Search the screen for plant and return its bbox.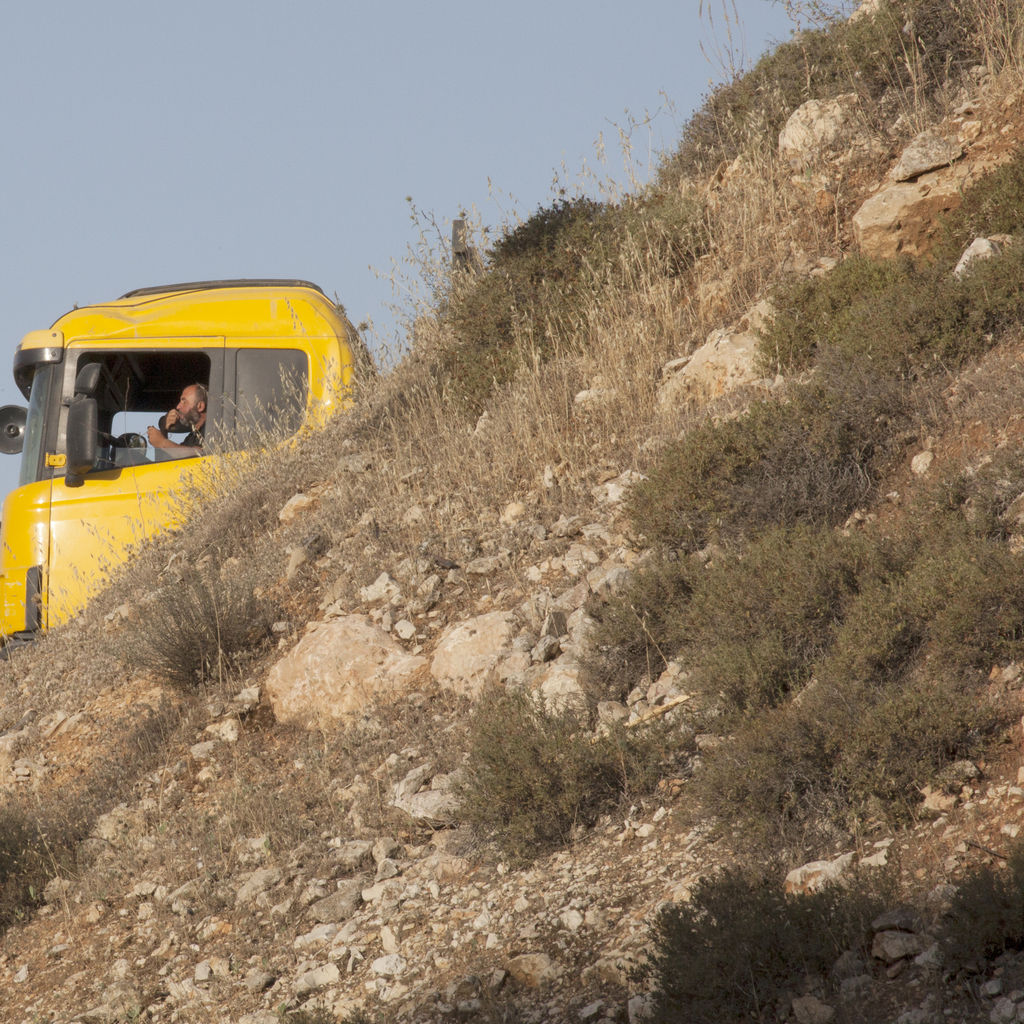
Found: [402,173,645,440].
